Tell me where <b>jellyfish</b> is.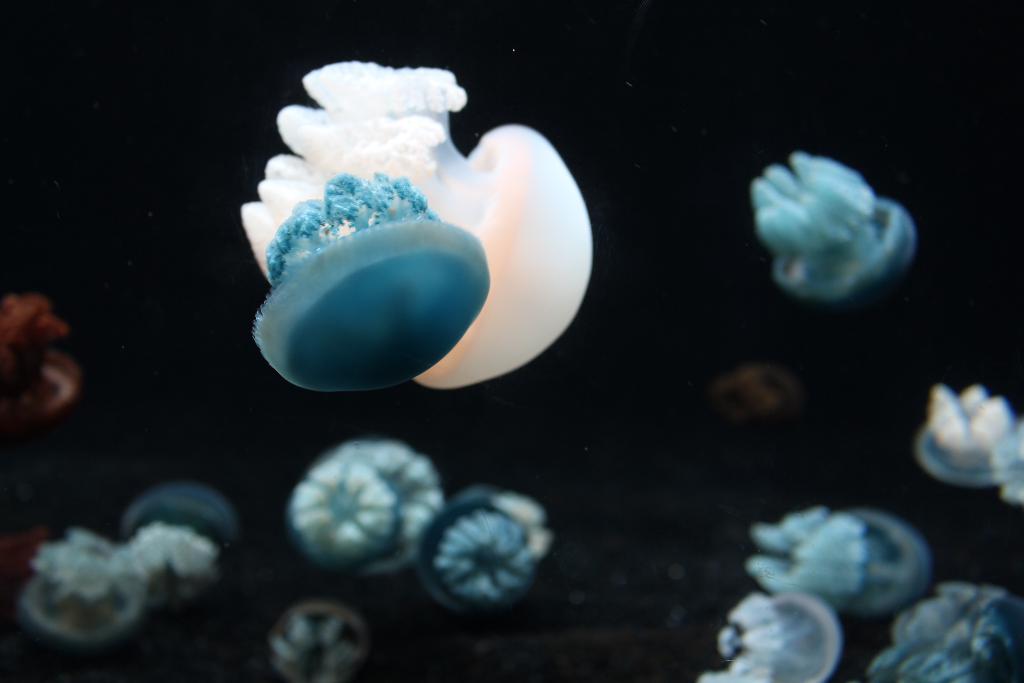
<b>jellyfish</b> is at locate(249, 168, 490, 392).
